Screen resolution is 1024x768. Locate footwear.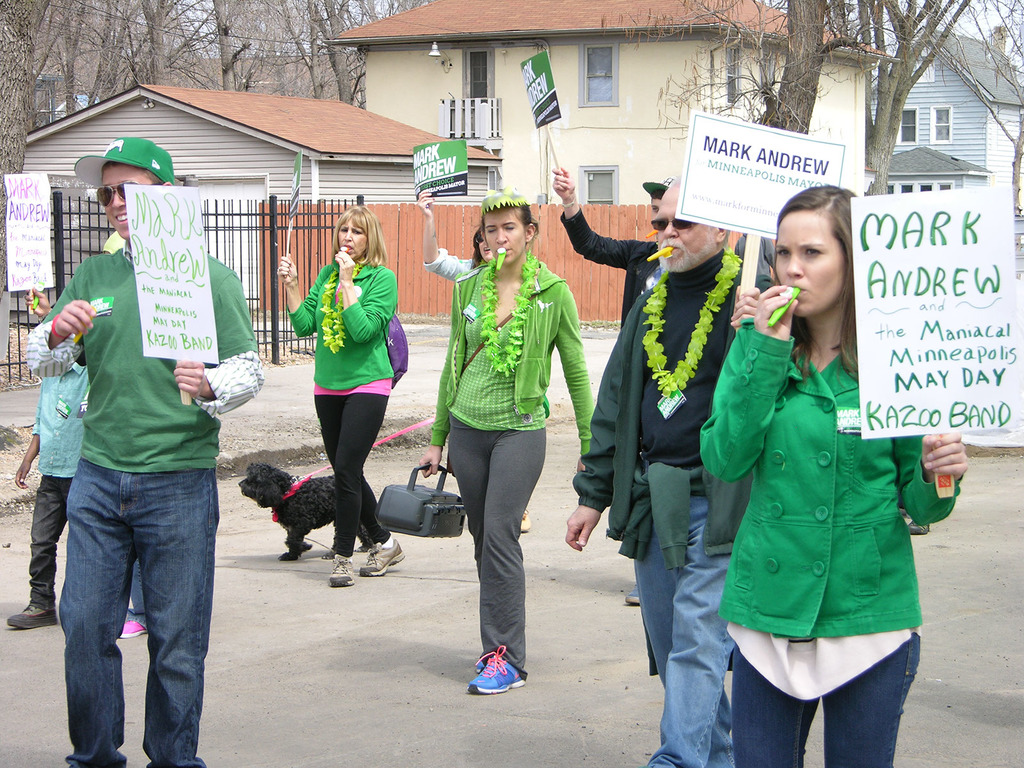
select_region(330, 553, 354, 584).
